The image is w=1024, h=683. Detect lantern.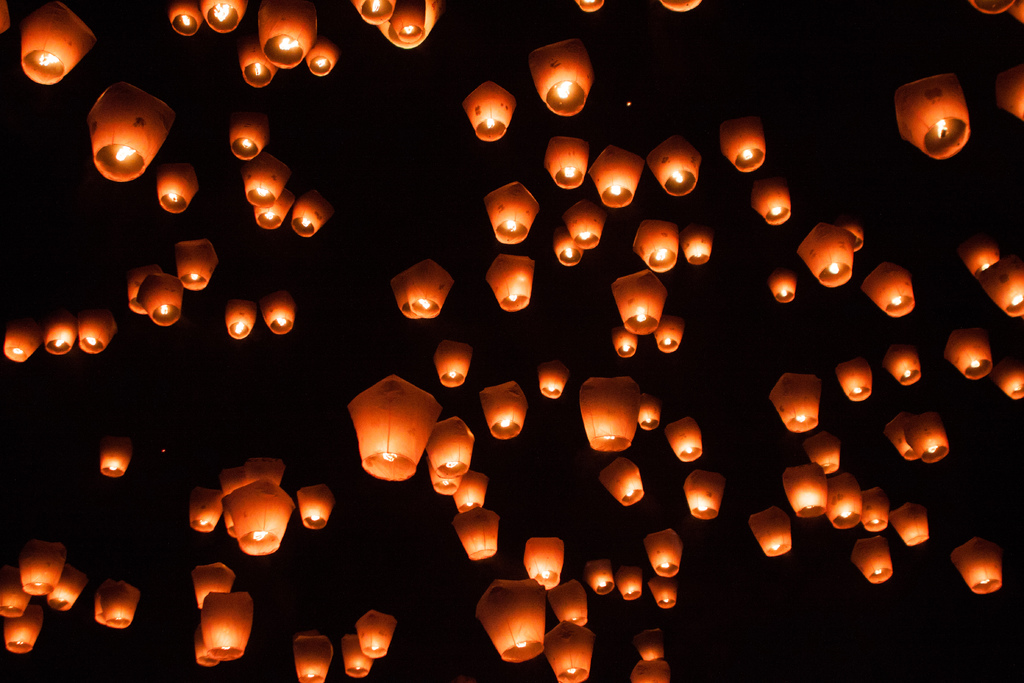
Detection: rect(356, 611, 393, 658).
